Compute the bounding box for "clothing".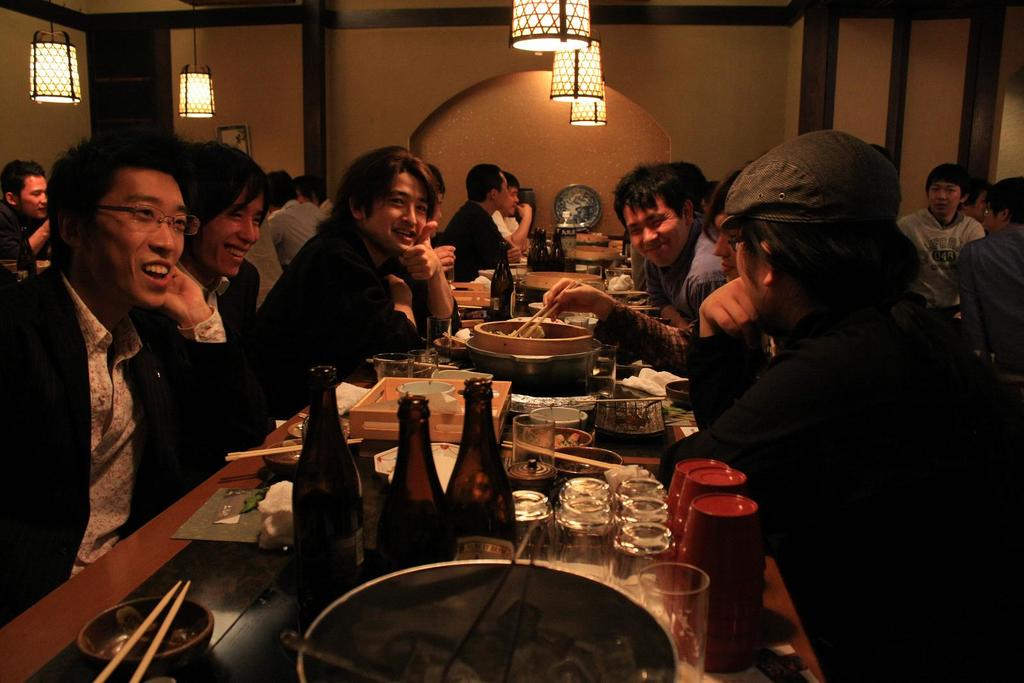
<box>643,223,725,322</box>.
